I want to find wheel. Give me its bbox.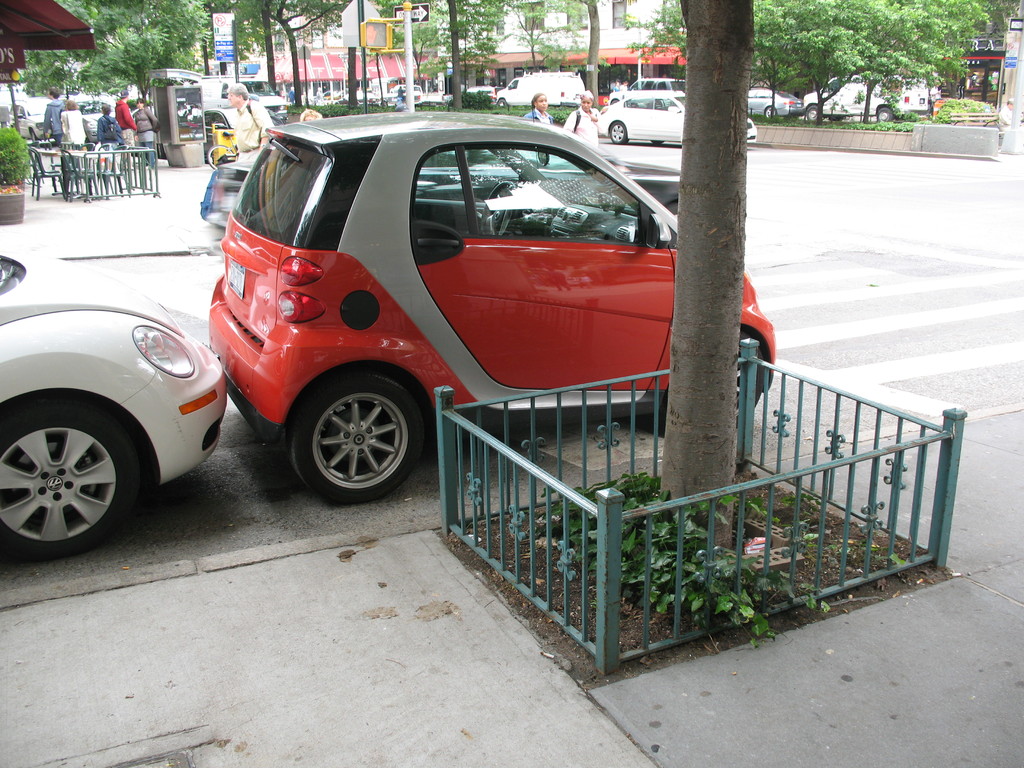
left=157, top=143, right=165, bottom=161.
